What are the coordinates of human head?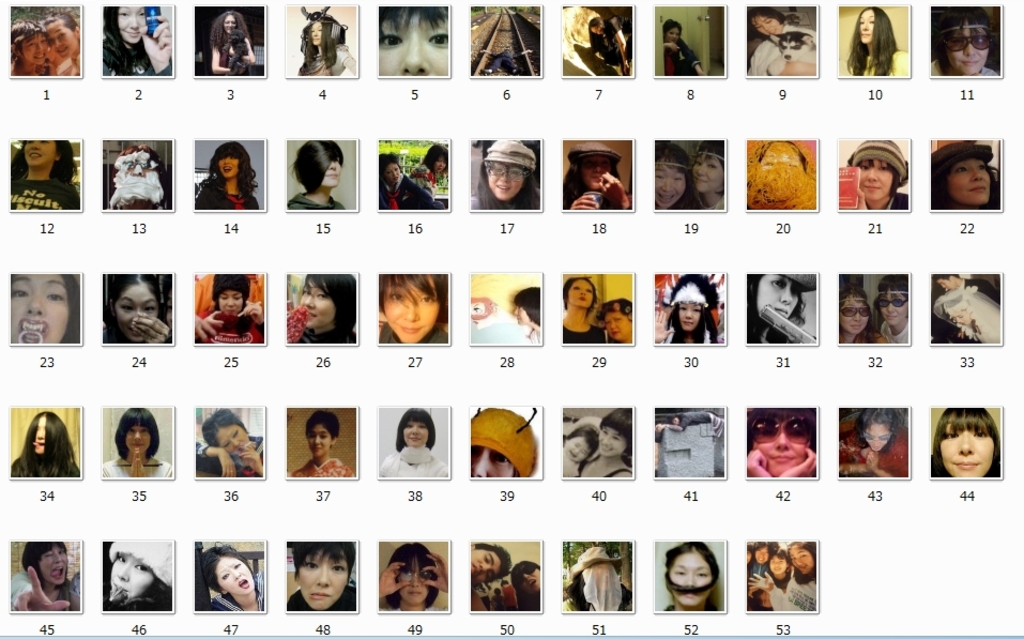
(855, 5, 890, 43).
